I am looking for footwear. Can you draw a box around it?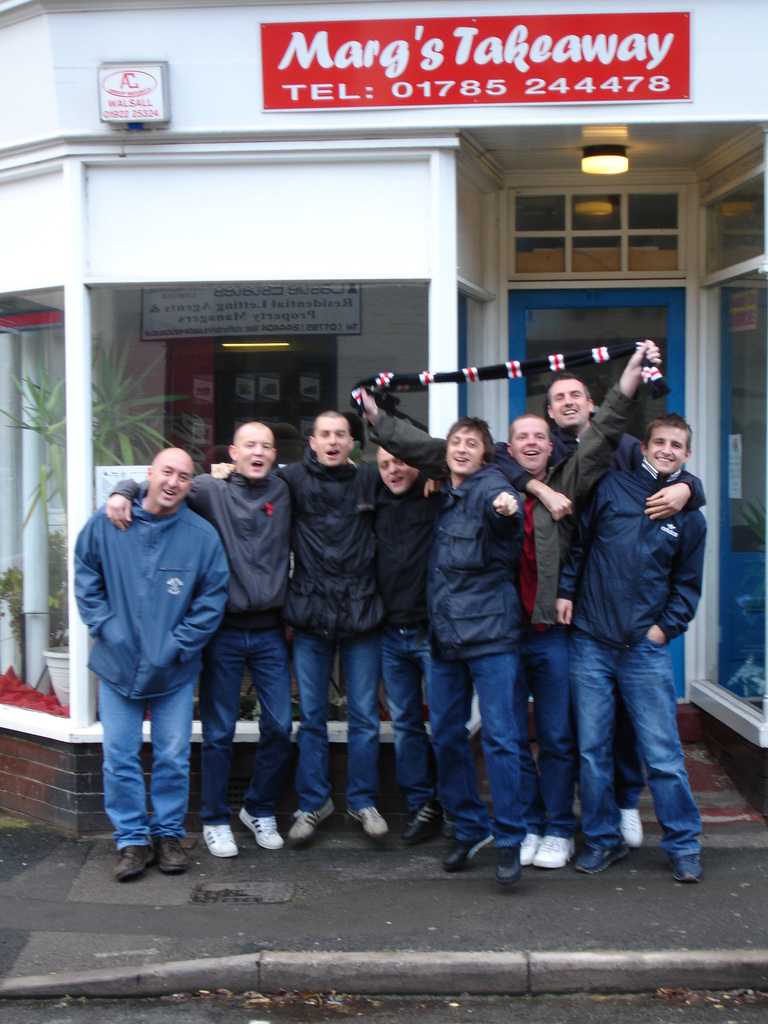
Sure, the bounding box is (404, 800, 443, 847).
